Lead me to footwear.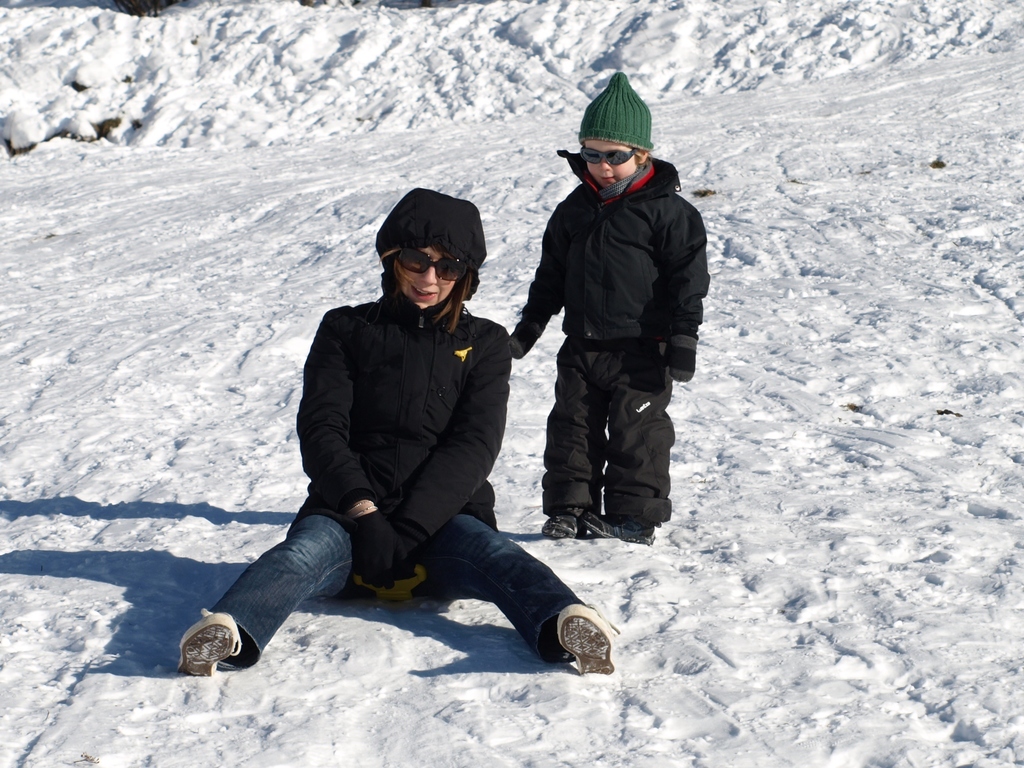
Lead to (172, 609, 243, 689).
